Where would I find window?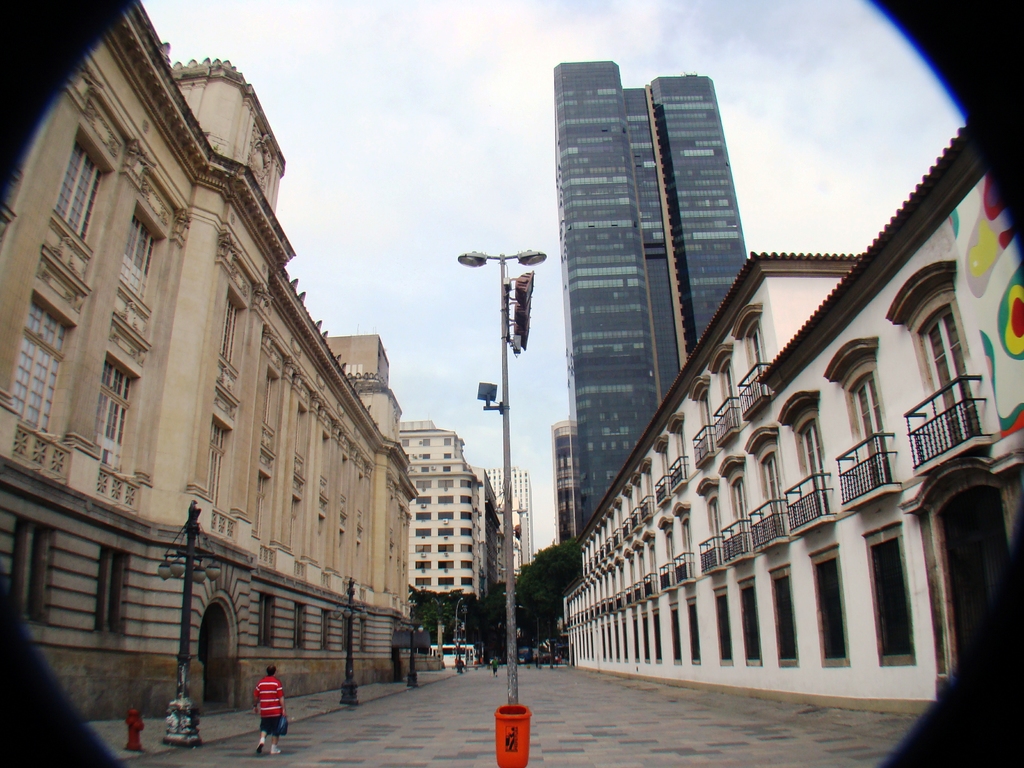
At {"left": 756, "top": 452, "right": 787, "bottom": 533}.
